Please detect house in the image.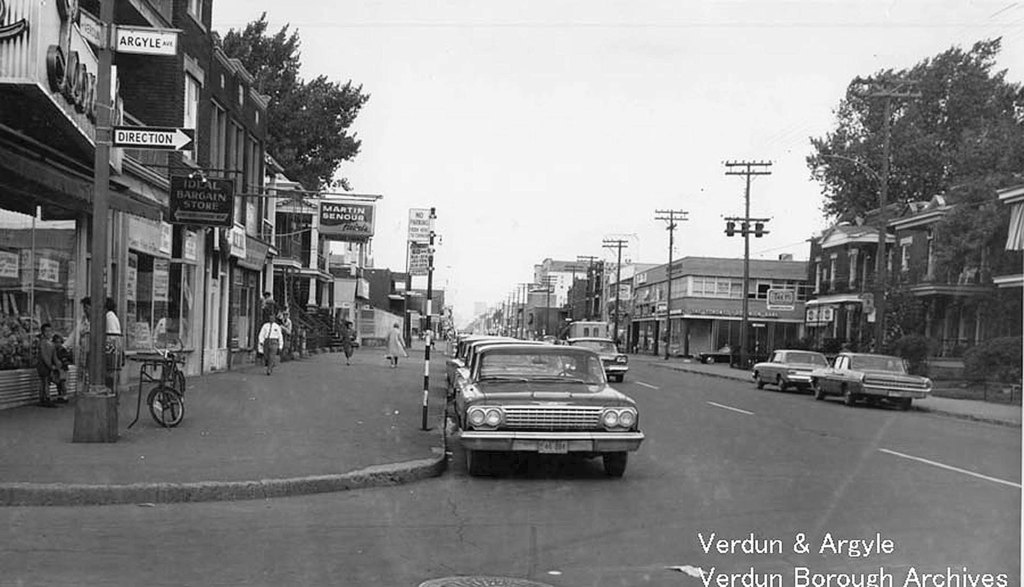
rect(797, 225, 886, 354).
